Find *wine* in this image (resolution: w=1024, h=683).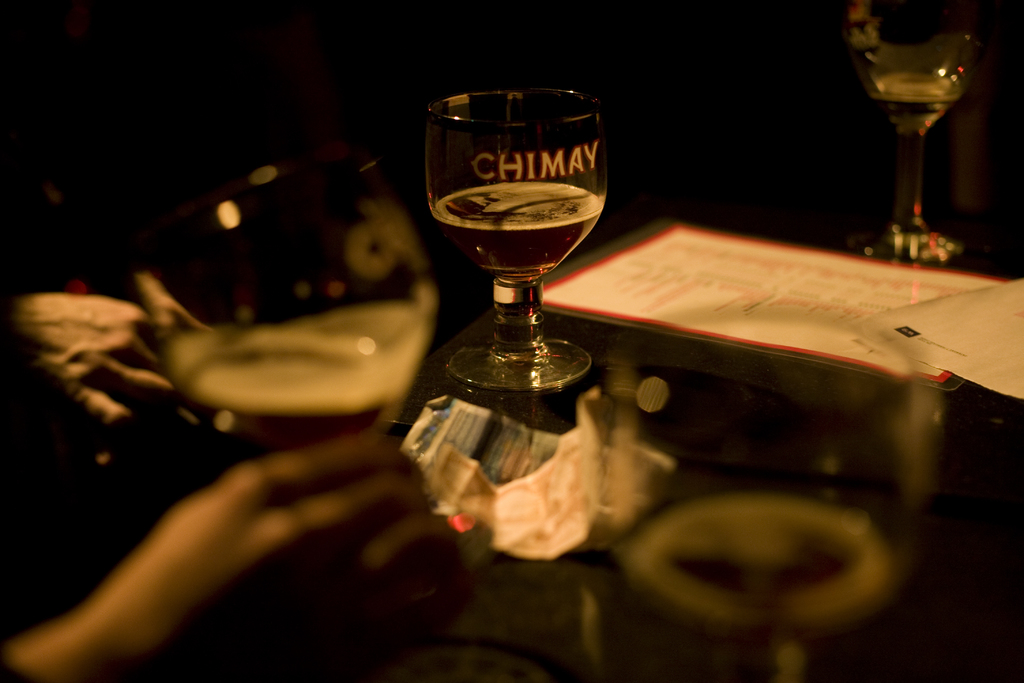
select_region(836, 0, 989, 245).
